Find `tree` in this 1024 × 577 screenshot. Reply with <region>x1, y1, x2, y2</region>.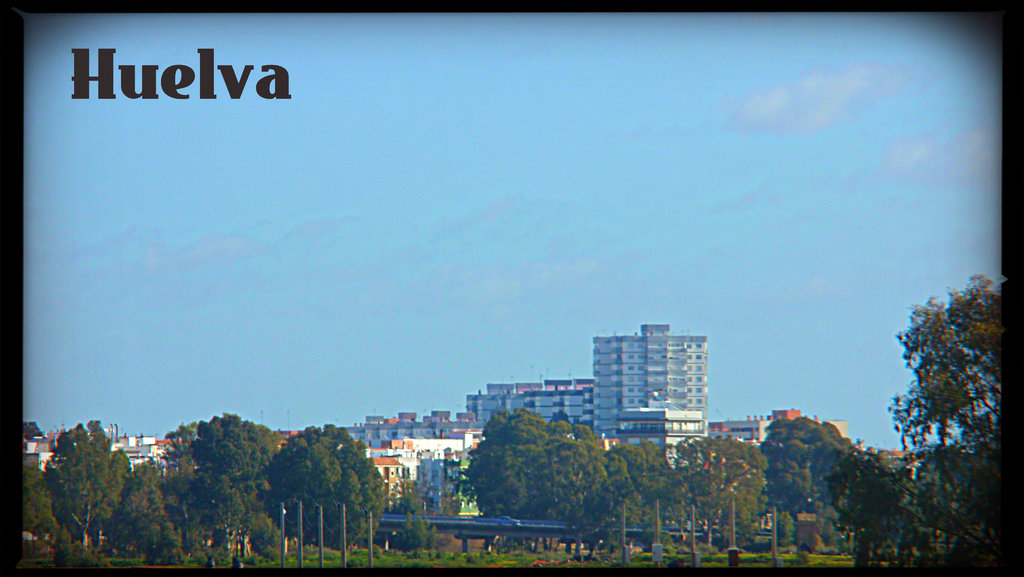
<region>499, 404, 560, 546</region>.
